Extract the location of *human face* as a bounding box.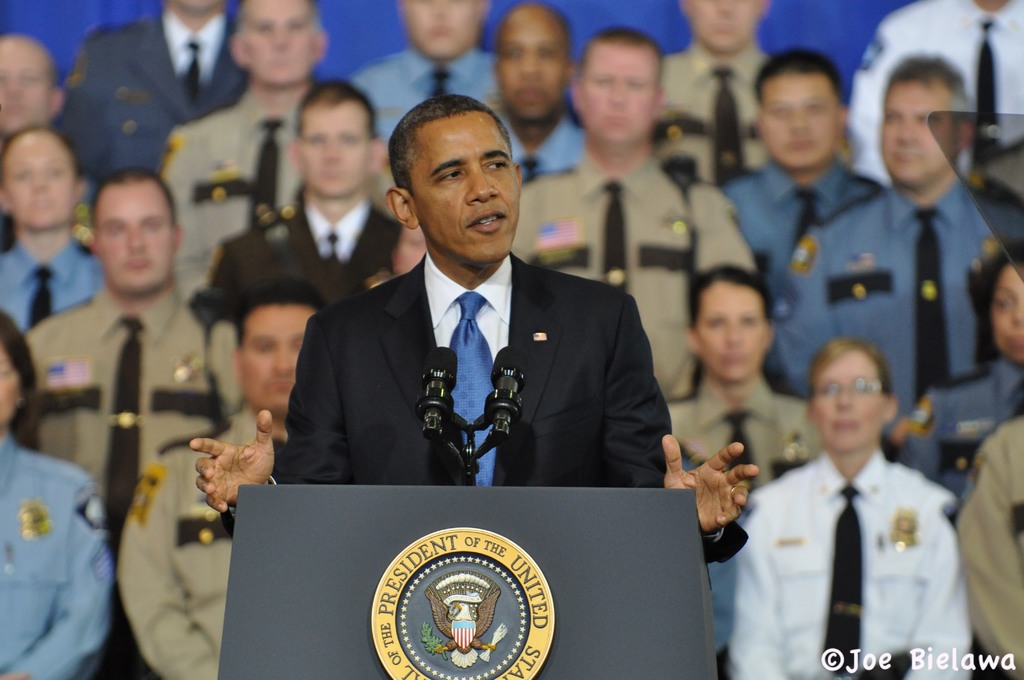
x1=97 y1=186 x2=172 y2=287.
